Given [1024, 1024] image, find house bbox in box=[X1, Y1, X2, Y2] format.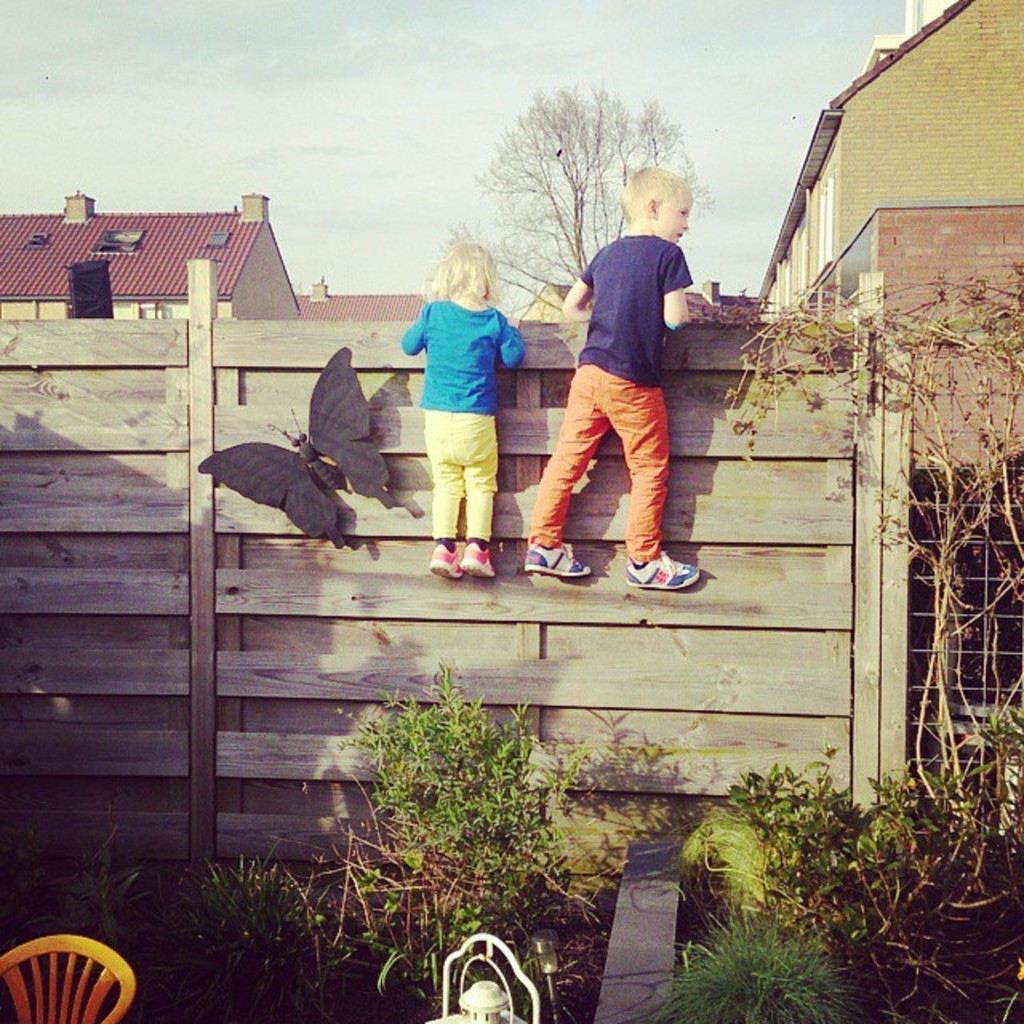
box=[0, 184, 309, 320].
